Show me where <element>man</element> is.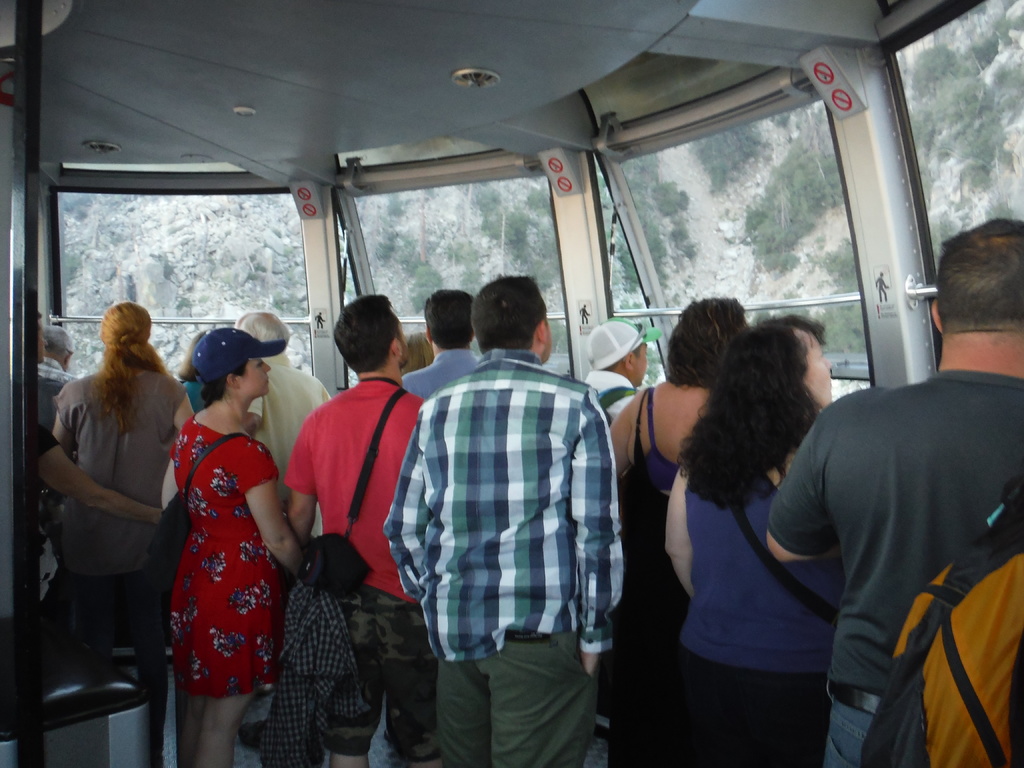
<element>man</element> is at bbox=[284, 291, 439, 767].
